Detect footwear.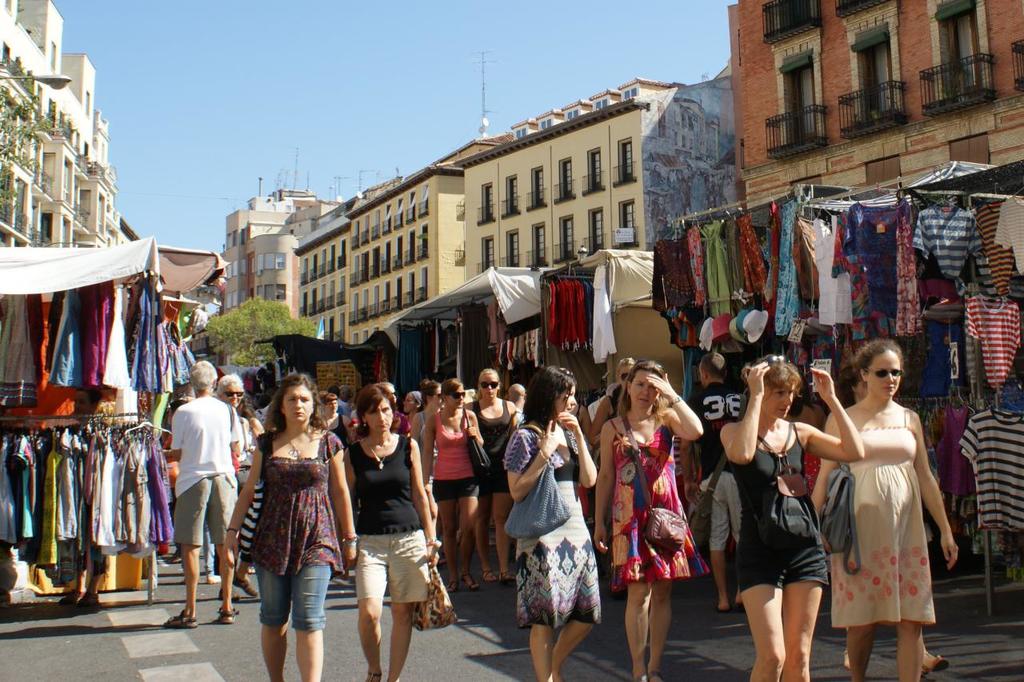
Detected at box(366, 668, 384, 681).
